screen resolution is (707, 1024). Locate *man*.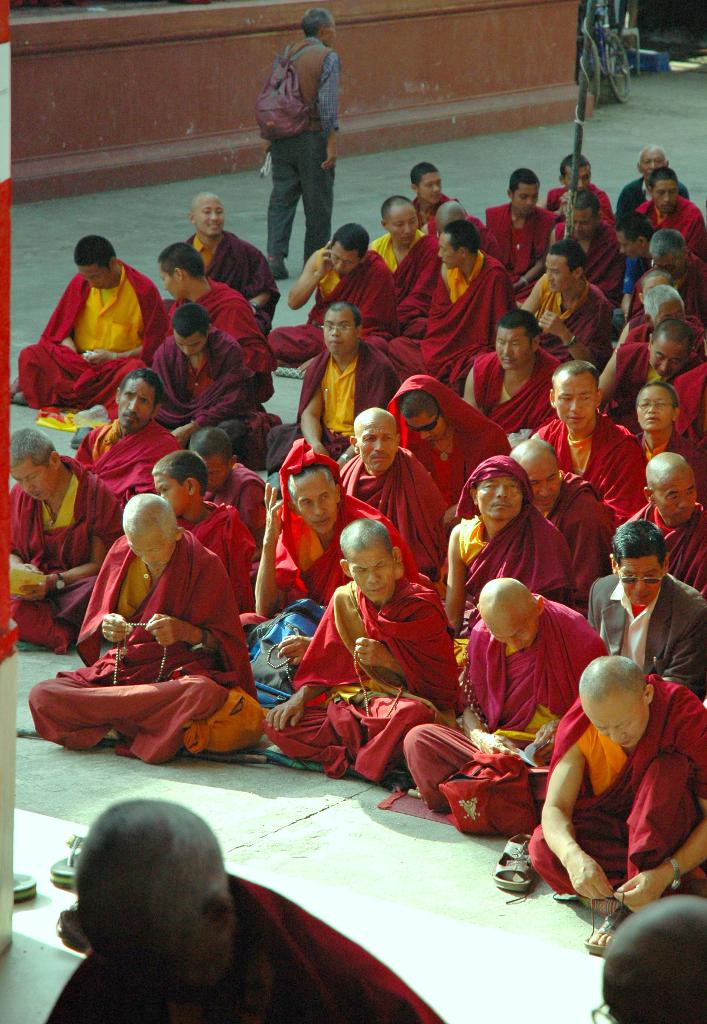
<bbox>22, 486, 260, 768</bbox>.
